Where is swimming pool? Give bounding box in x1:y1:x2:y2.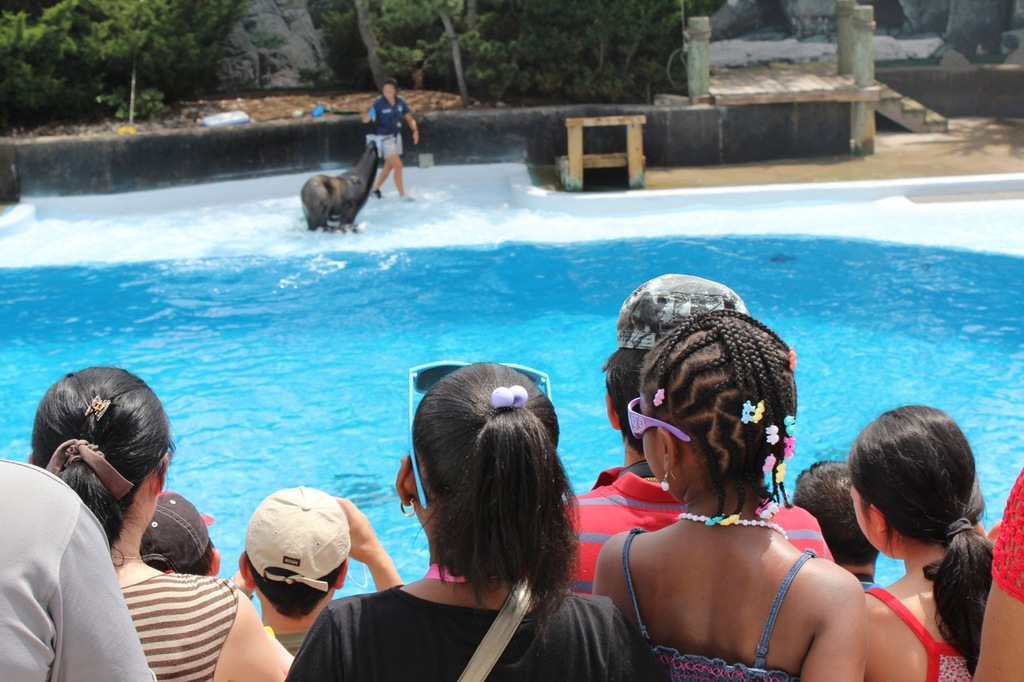
0:211:989:681.
